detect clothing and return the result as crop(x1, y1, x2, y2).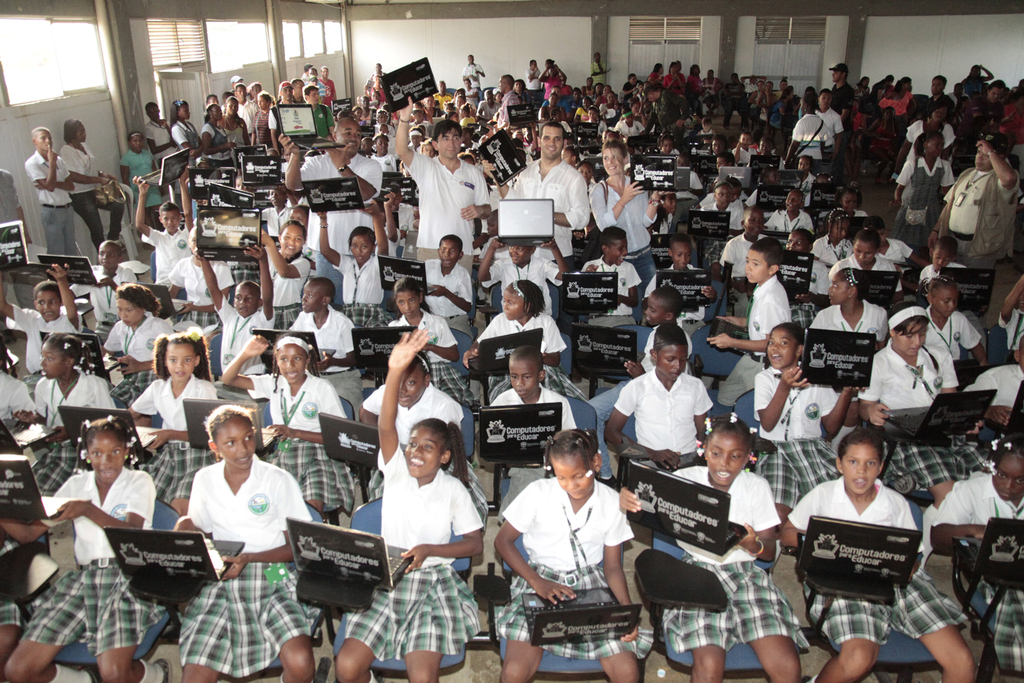
crop(856, 338, 989, 491).
